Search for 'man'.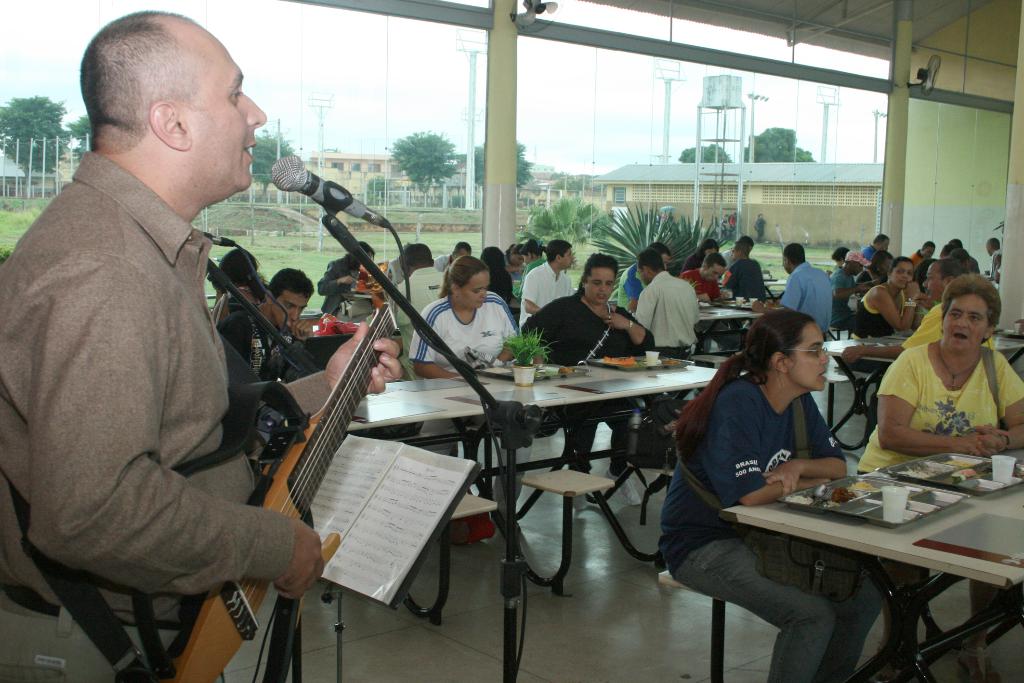
Found at box(840, 257, 965, 366).
